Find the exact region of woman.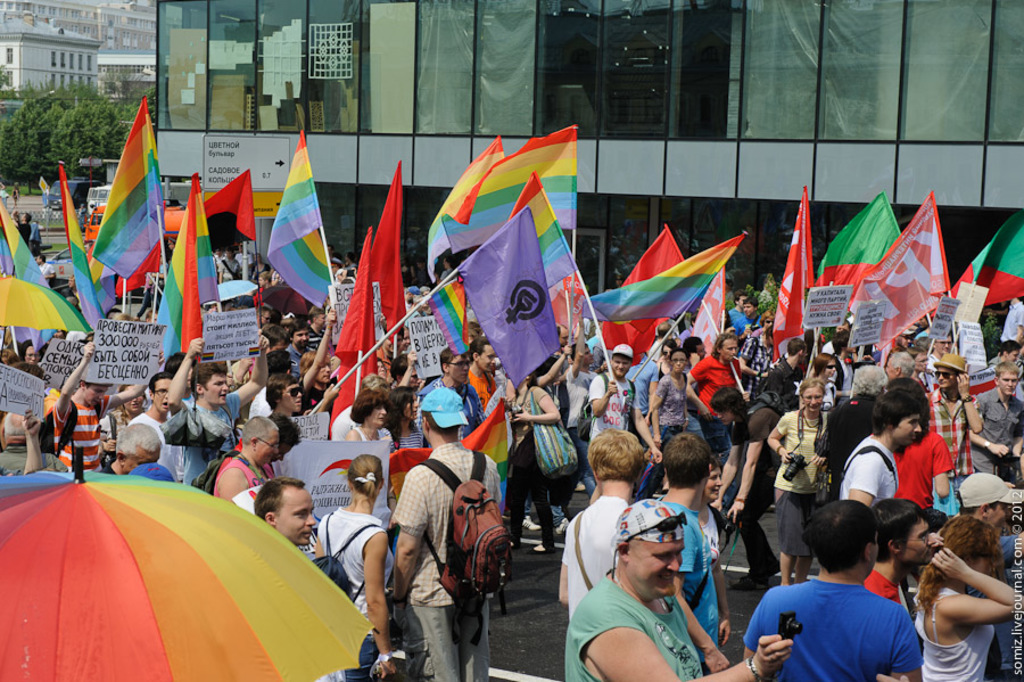
Exact region: (left=466, top=335, right=498, bottom=416).
